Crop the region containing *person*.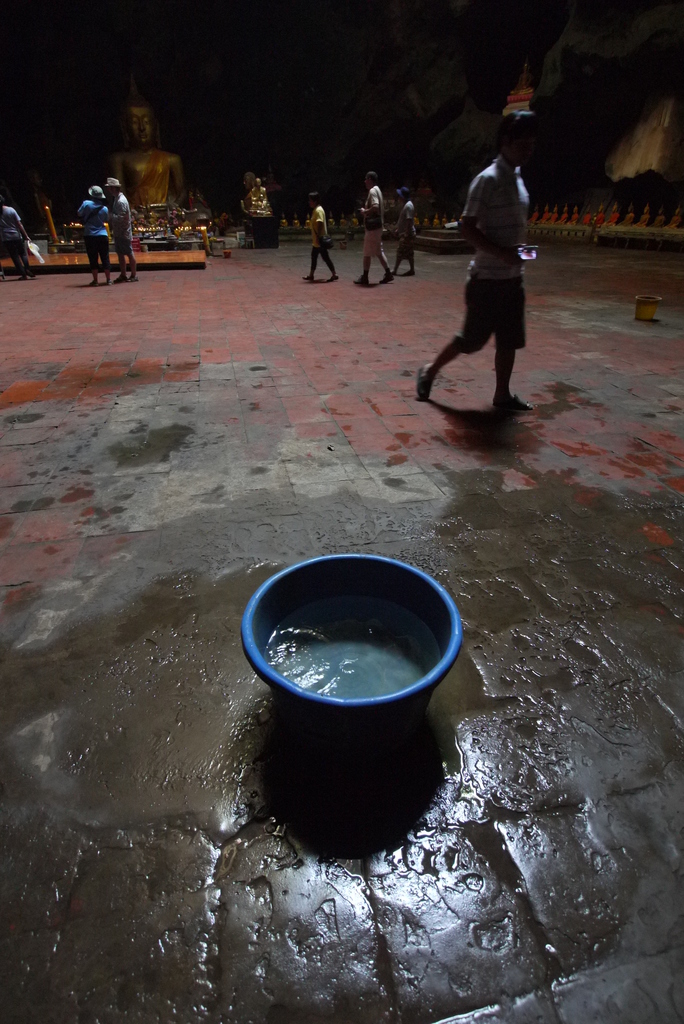
Crop region: BBox(304, 212, 311, 228).
